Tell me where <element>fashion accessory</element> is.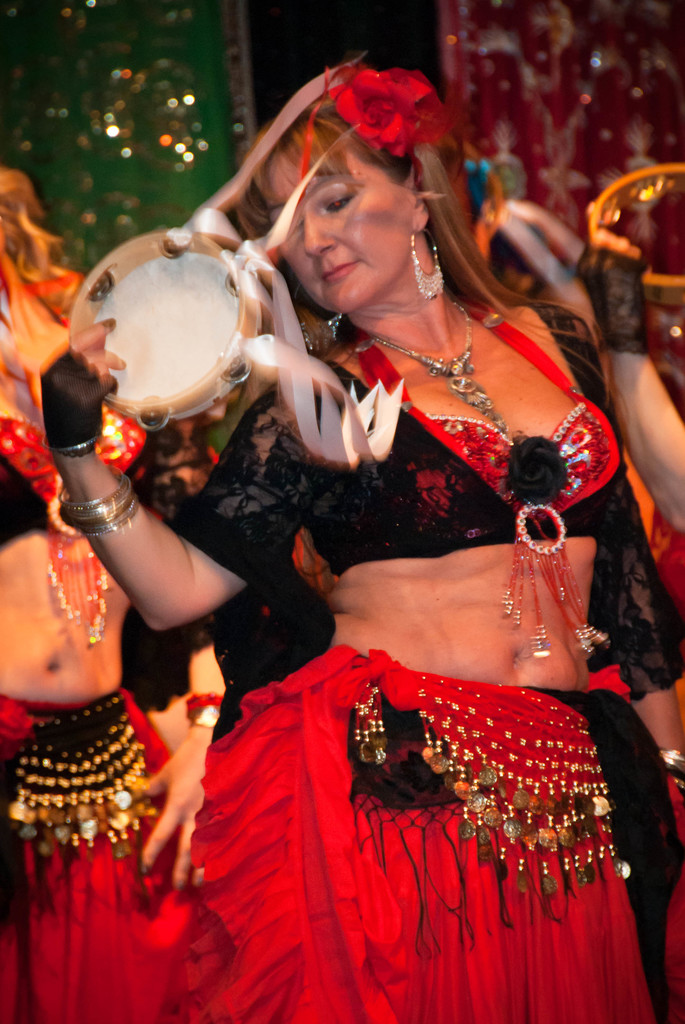
<element>fashion accessory</element> is at {"left": 50, "top": 424, "right": 104, "bottom": 461}.
